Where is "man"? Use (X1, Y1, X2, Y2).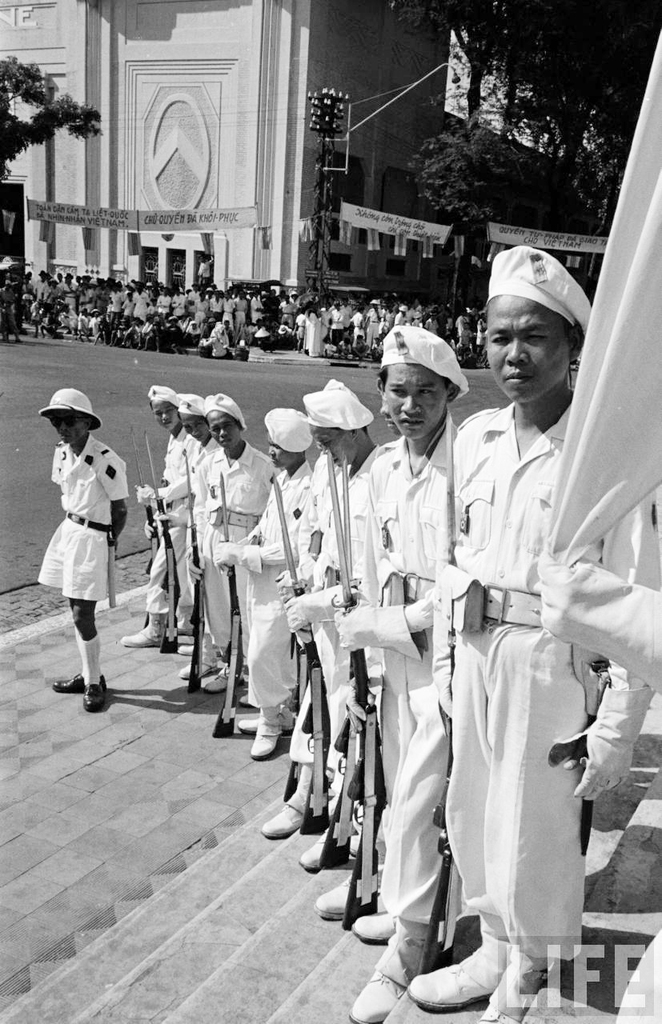
(34, 386, 128, 717).
